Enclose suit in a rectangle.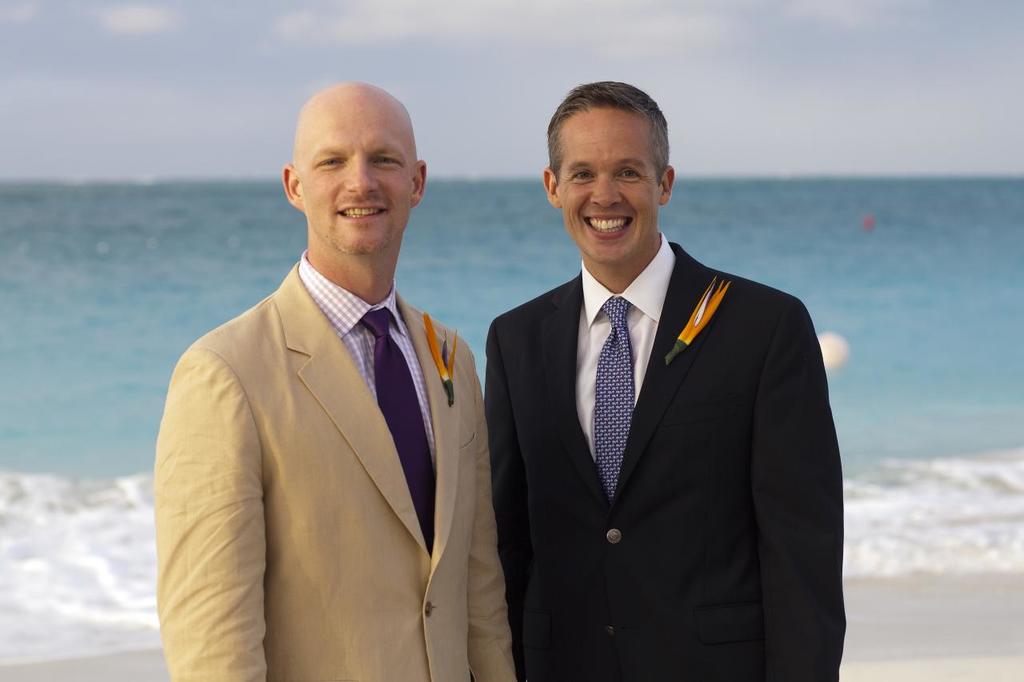
x1=151, y1=246, x2=514, y2=681.
